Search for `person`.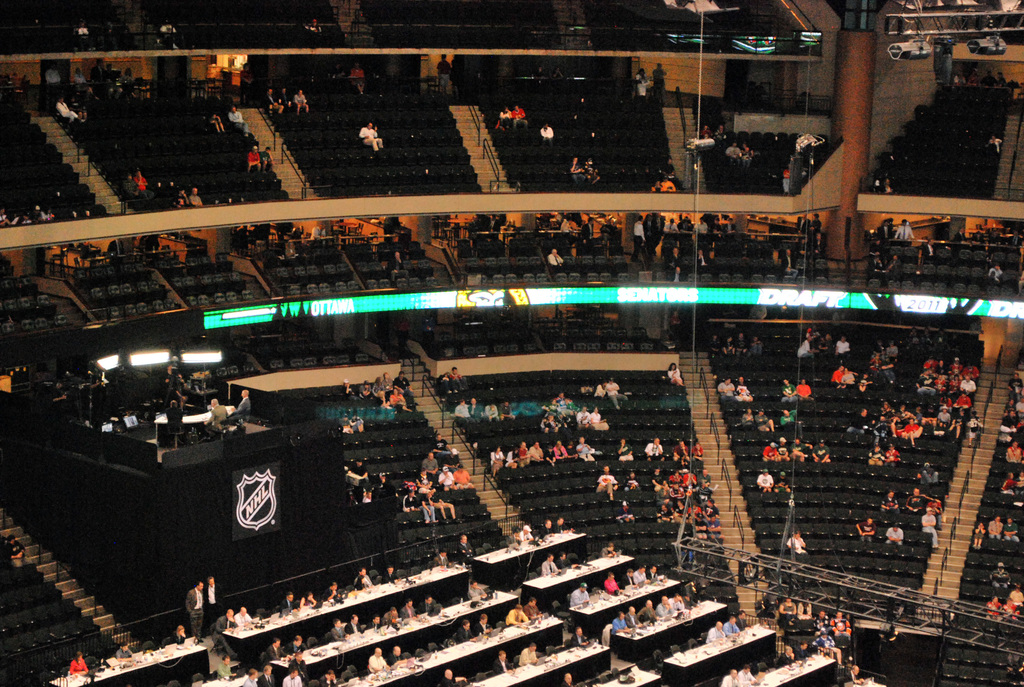
Found at (260, 147, 272, 171).
